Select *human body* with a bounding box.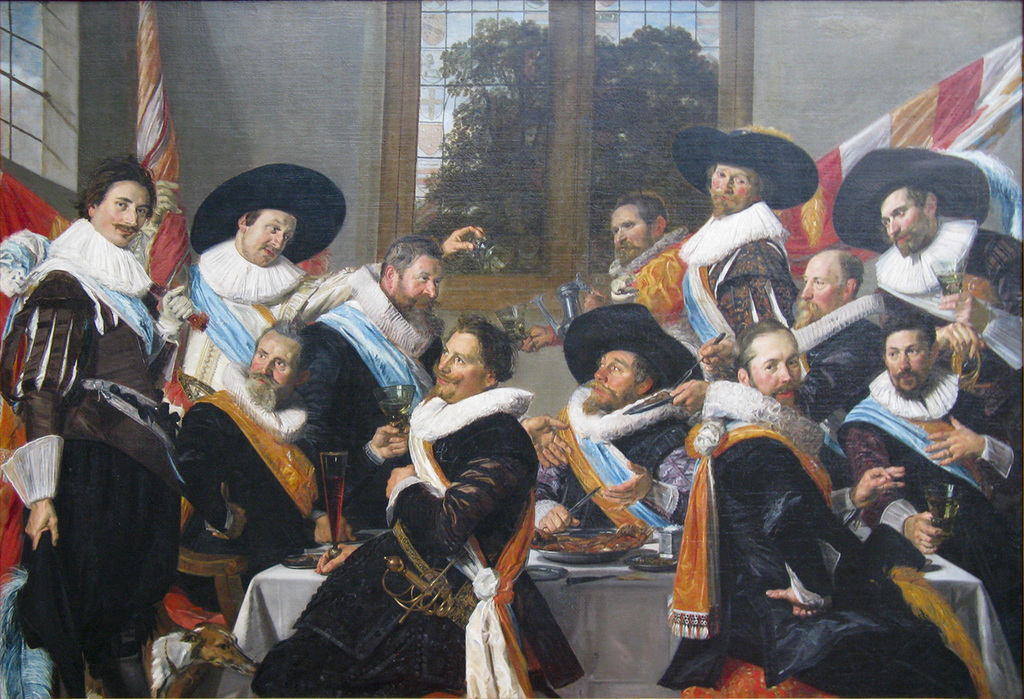
pyautogui.locateOnScreen(678, 122, 822, 363).
